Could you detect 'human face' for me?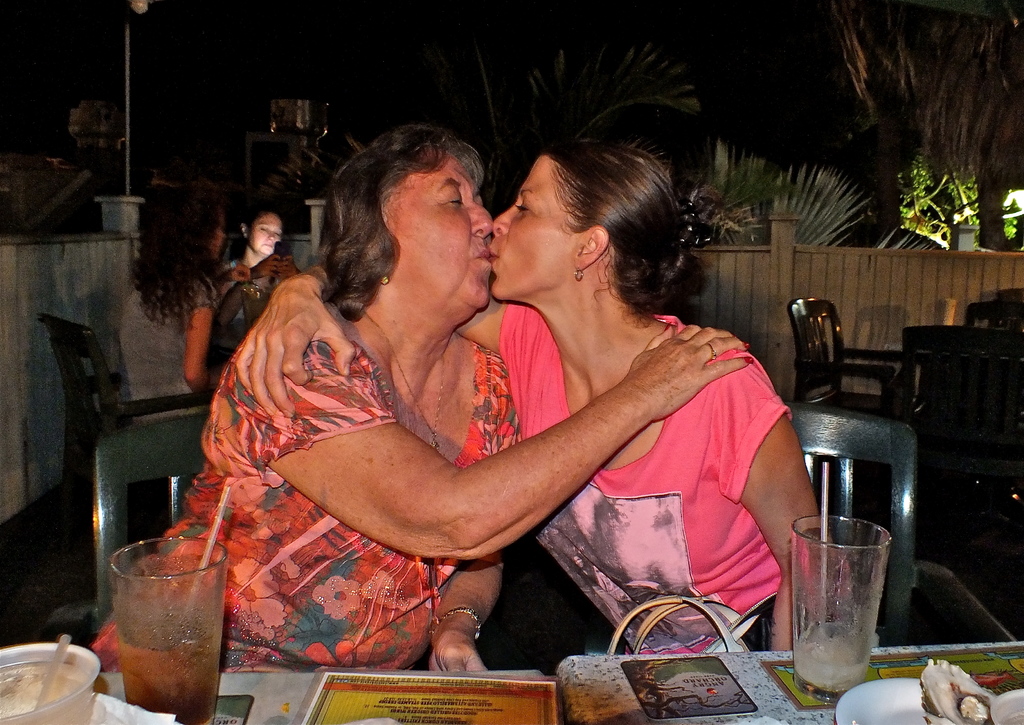
Detection result: rect(377, 147, 487, 304).
